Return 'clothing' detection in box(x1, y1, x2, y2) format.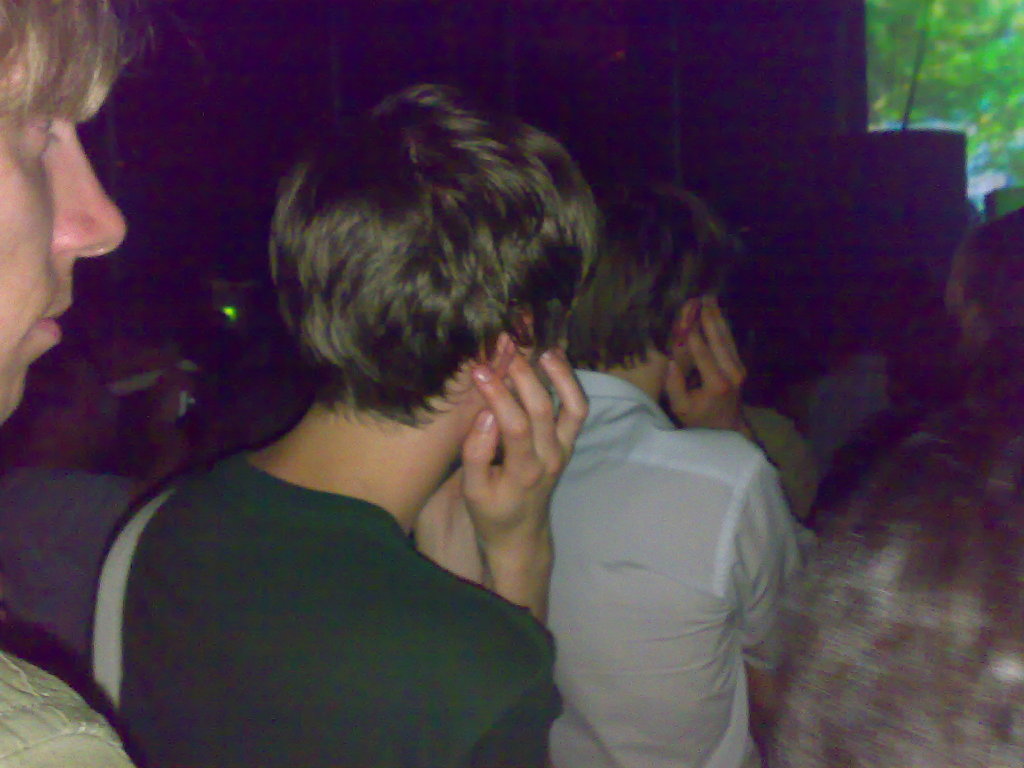
box(502, 287, 819, 767).
